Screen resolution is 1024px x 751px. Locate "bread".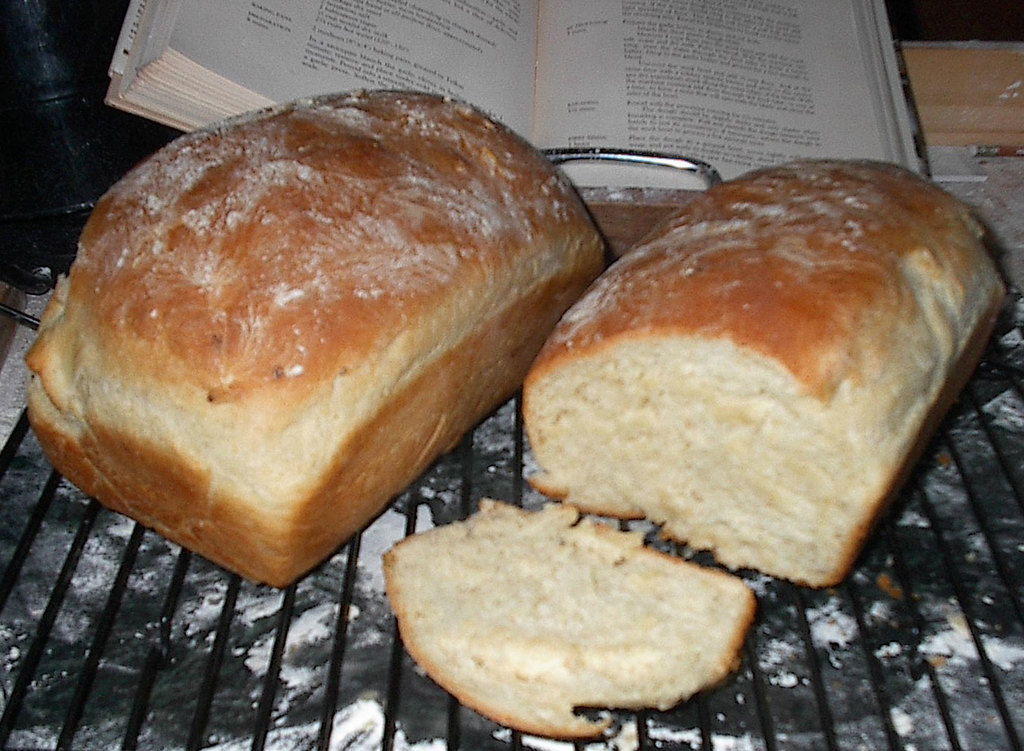
26/91/615/587.
